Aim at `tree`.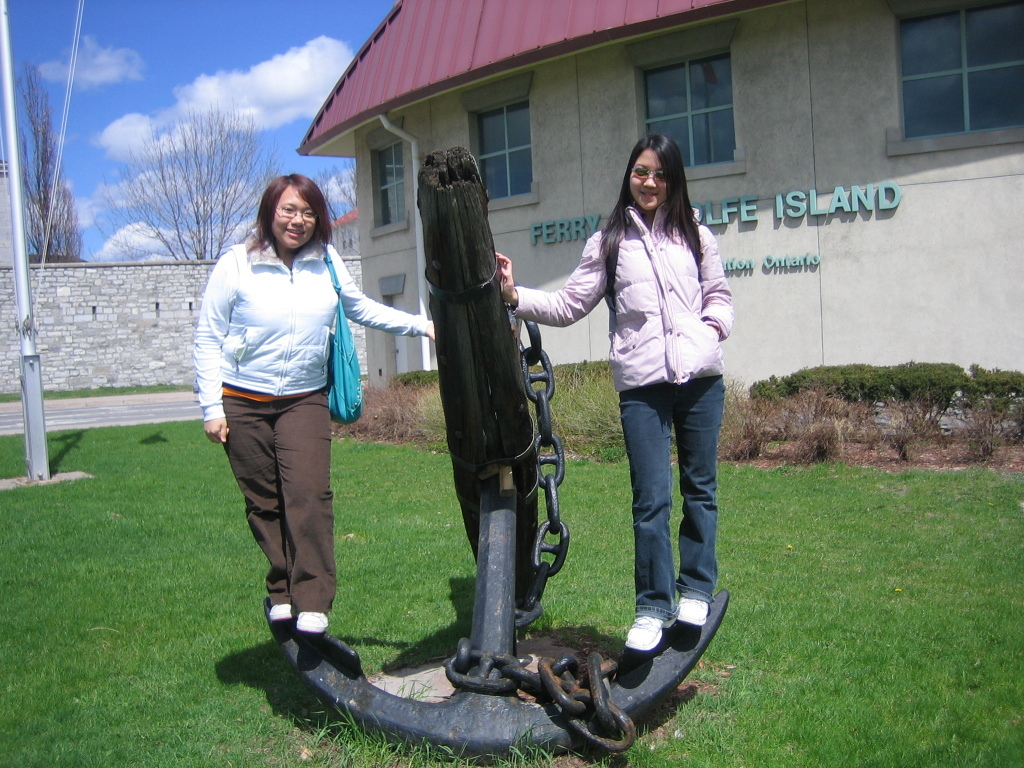
Aimed at <bbox>315, 159, 360, 222</bbox>.
